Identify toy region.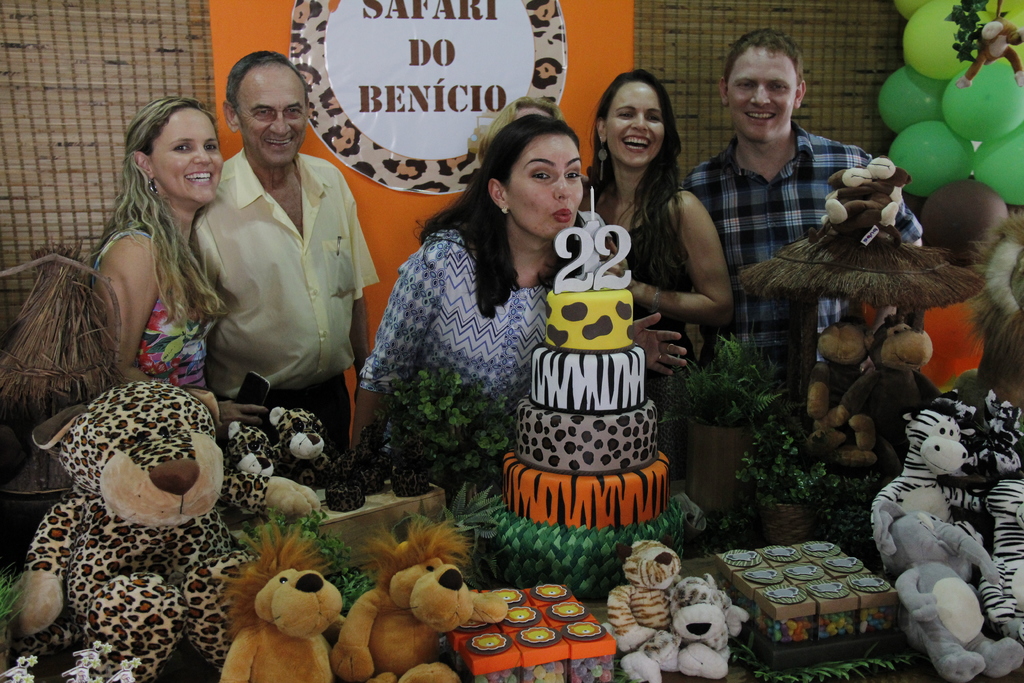
Region: 223/407/328/515.
